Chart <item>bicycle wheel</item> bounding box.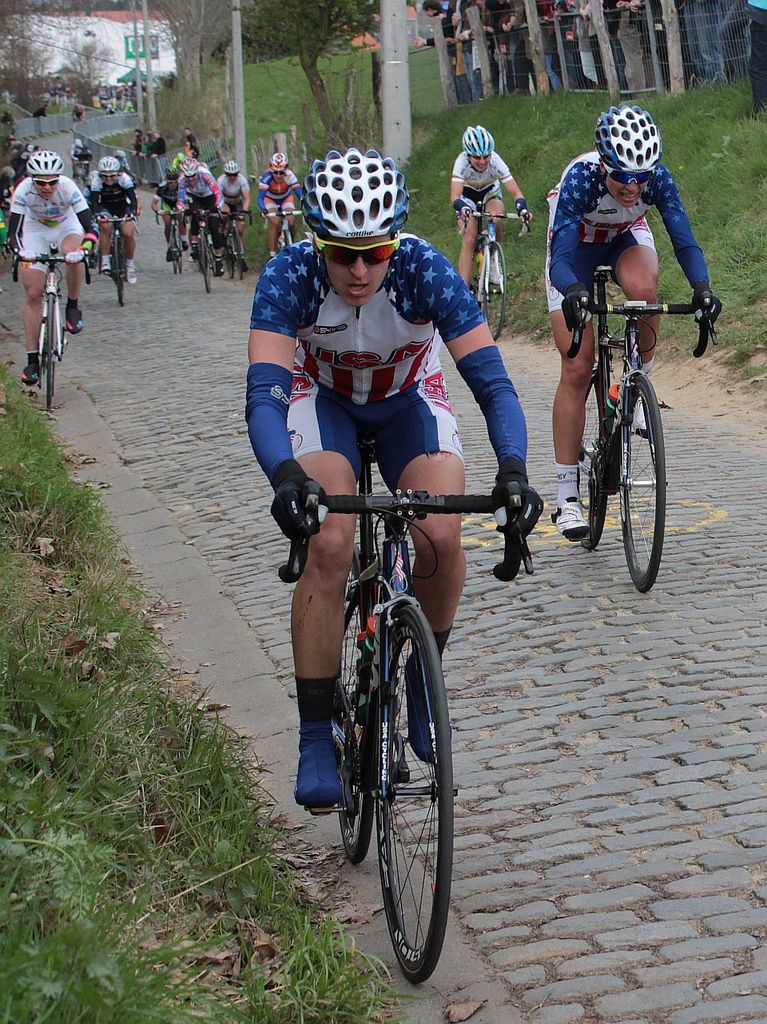
Charted: (left=177, top=232, right=182, bottom=273).
